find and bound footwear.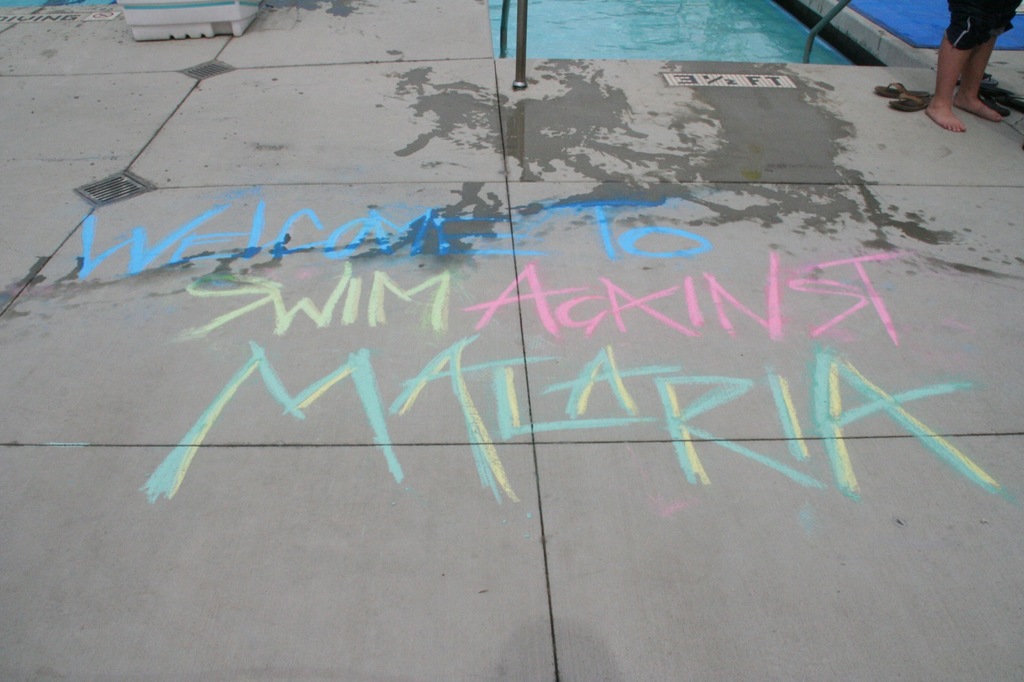
Bound: (874,80,928,99).
